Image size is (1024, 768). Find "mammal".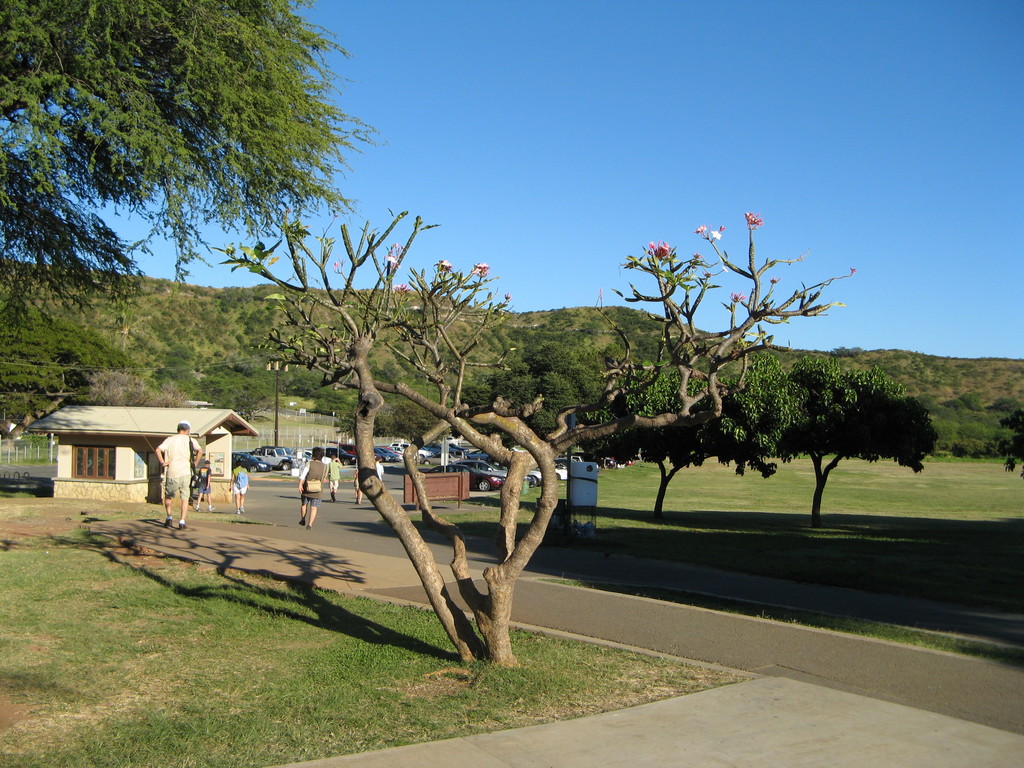
crop(351, 463, 362, 504).
